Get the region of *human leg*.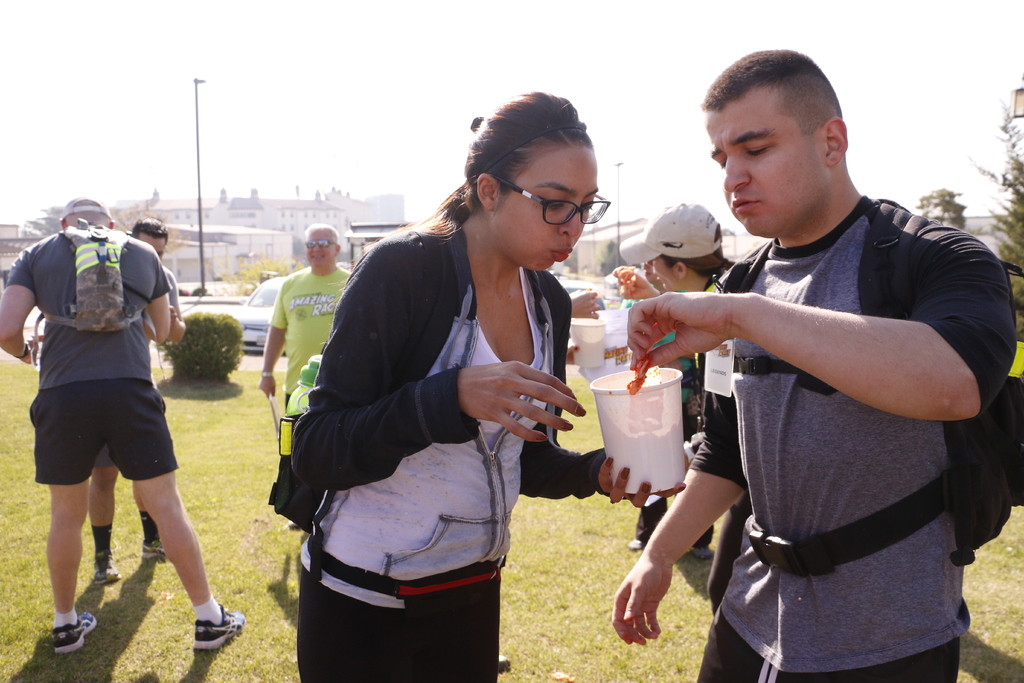
132, 481, 163, 561.
